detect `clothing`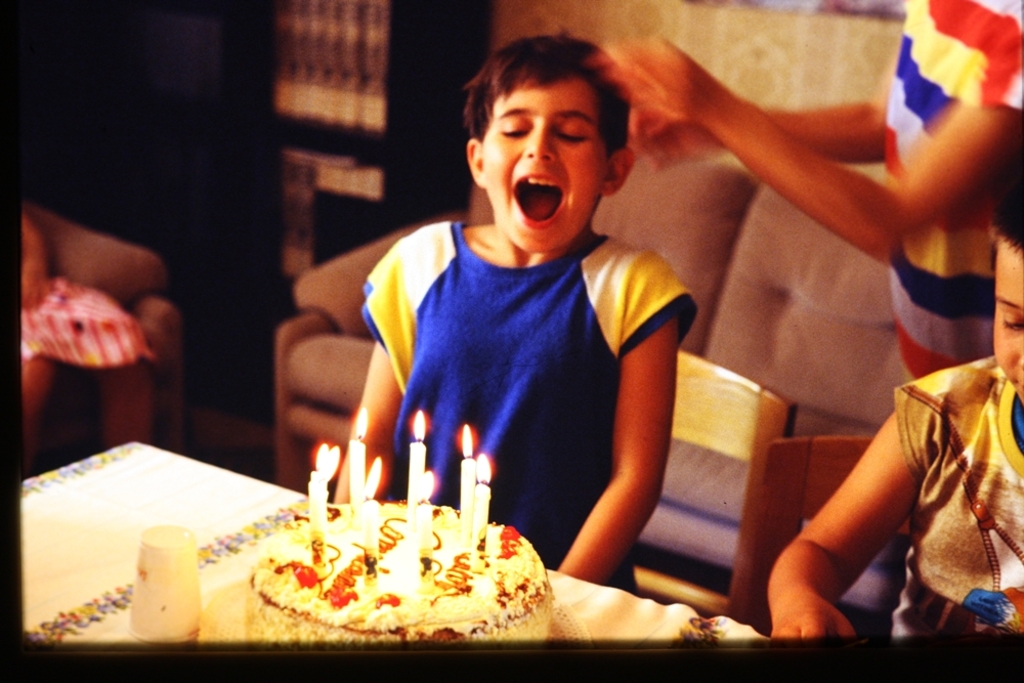
box(902, 367, 1023, 640)
